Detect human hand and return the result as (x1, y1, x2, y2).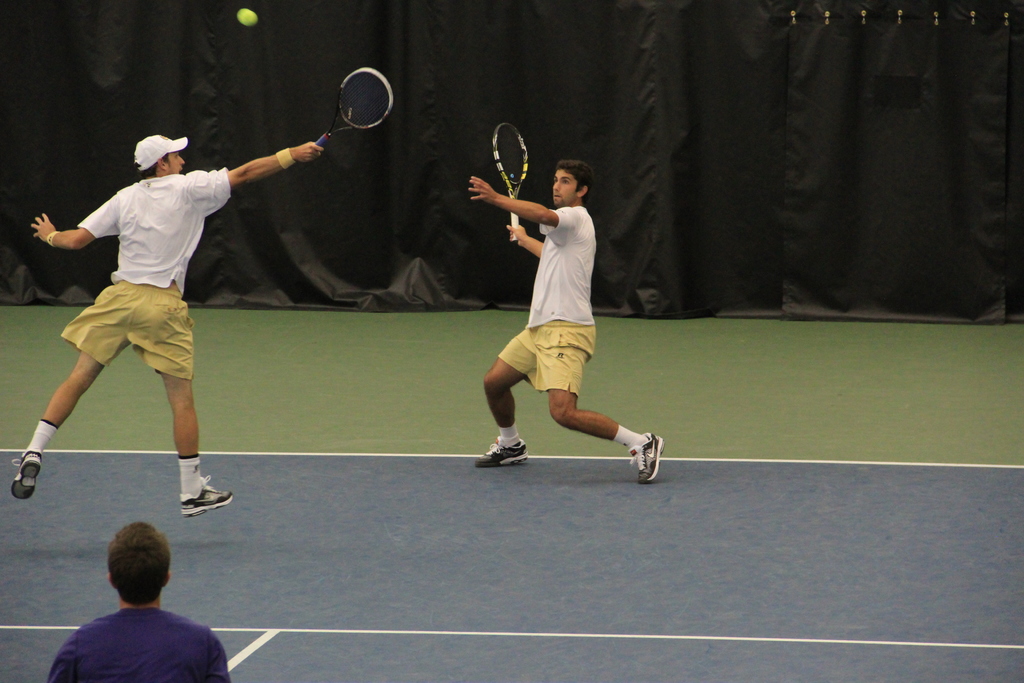
(295, 138, 324, 163).
